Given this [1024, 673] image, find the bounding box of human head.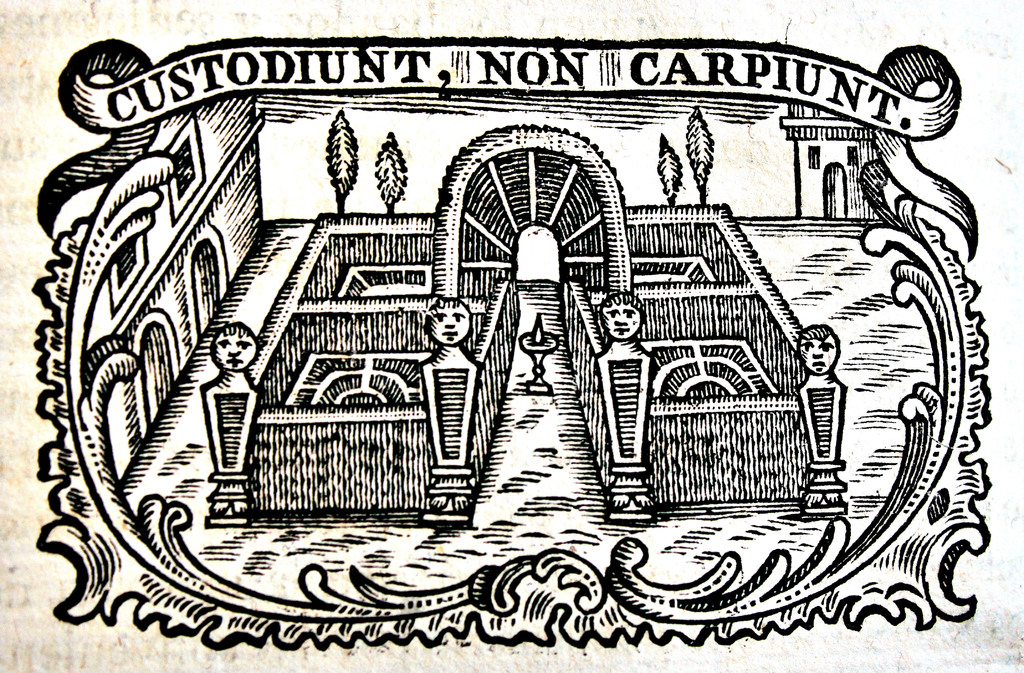
(x1=800, y1=322, x2=840, y2=375).
